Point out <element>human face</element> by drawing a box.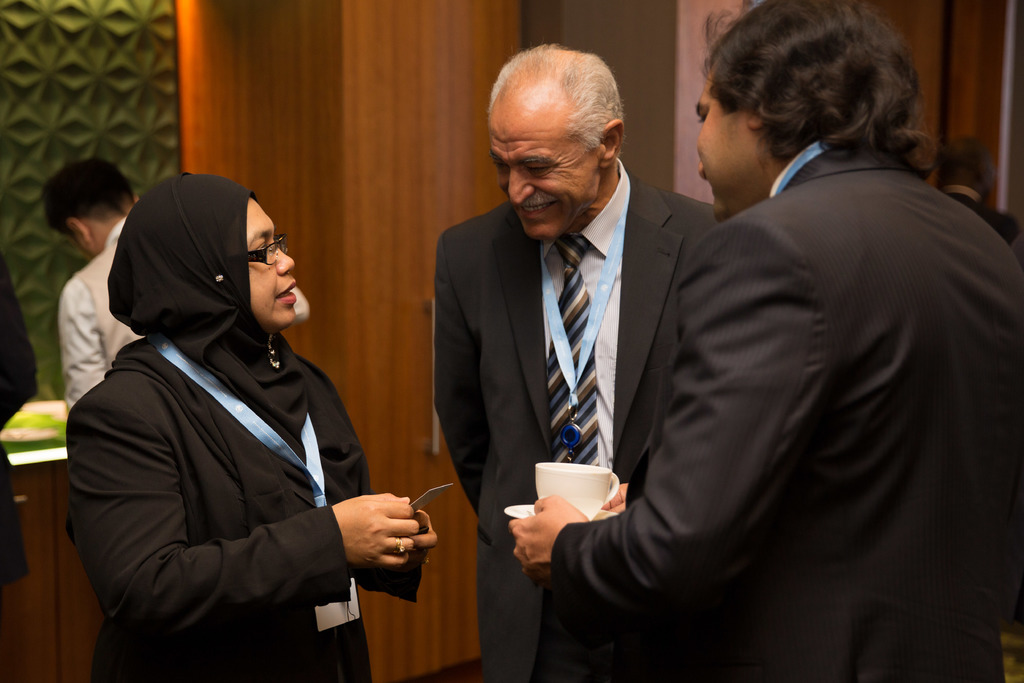
<bbox>243, 197, 297, 330</bbox>.
